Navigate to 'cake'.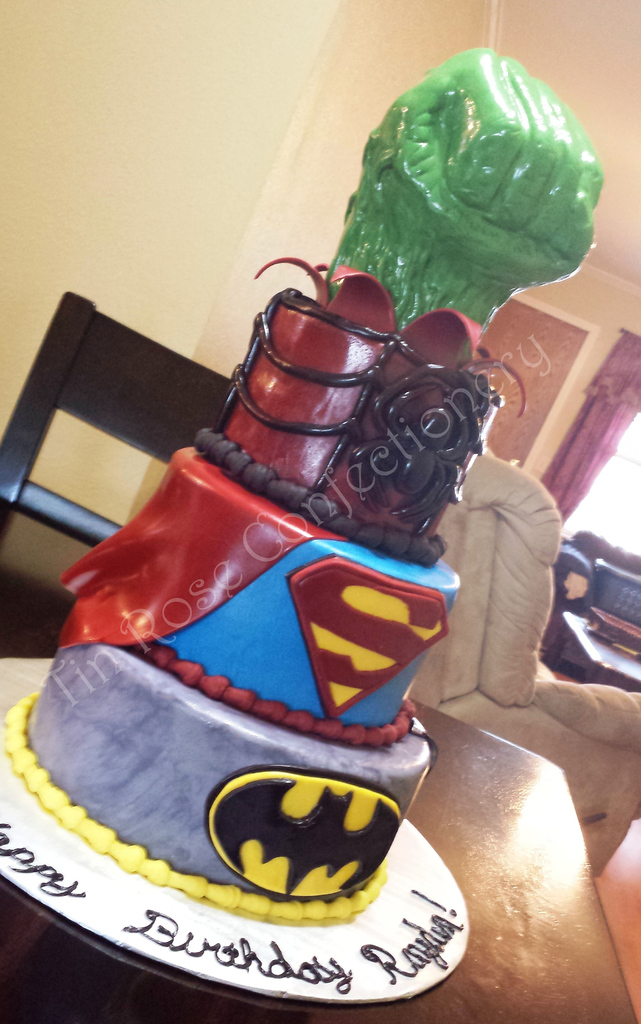
Navigation target: 3:46:607:922.
